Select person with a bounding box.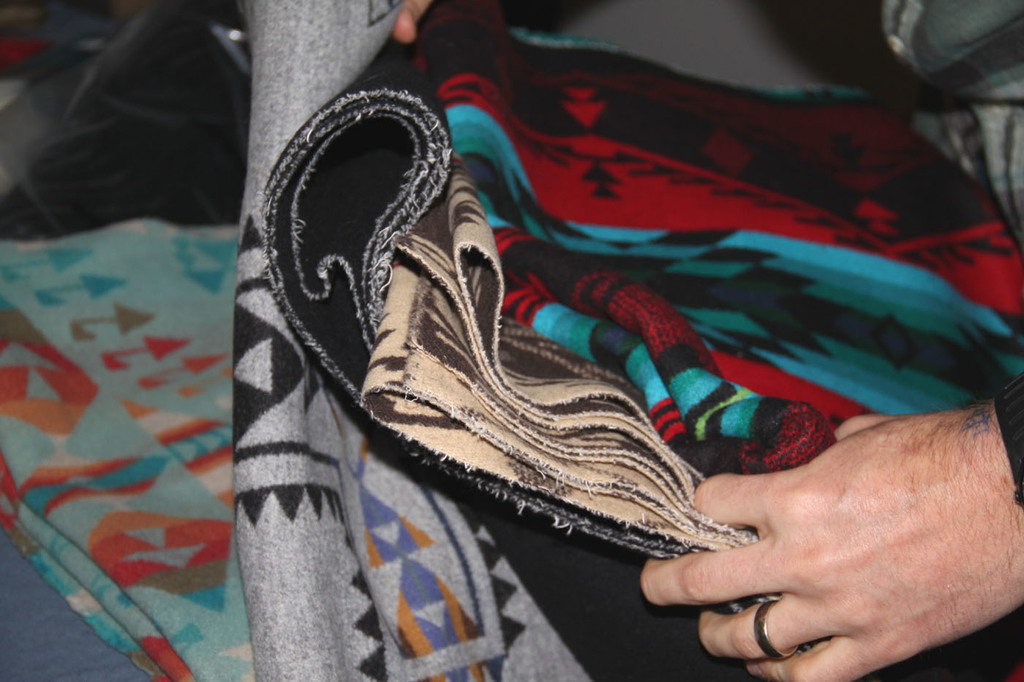
pyautogui.locateOnScreen(639, 0, 1023, 681).
